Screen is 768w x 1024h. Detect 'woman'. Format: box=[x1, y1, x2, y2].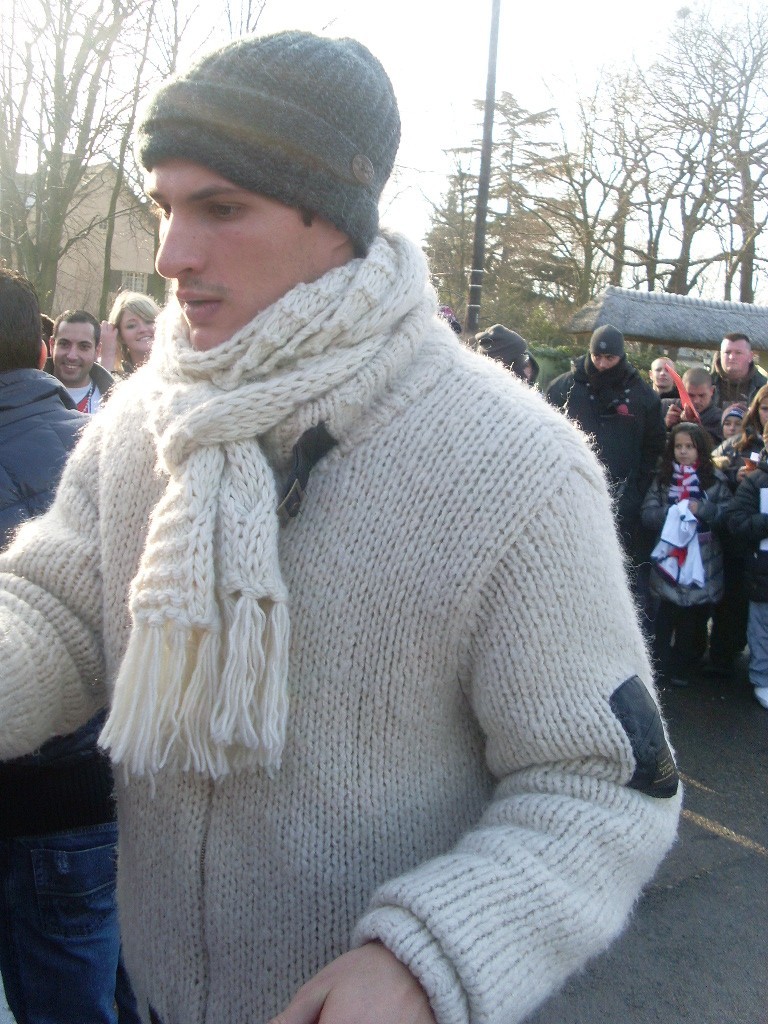
box=[102, 290, 165, 376].
